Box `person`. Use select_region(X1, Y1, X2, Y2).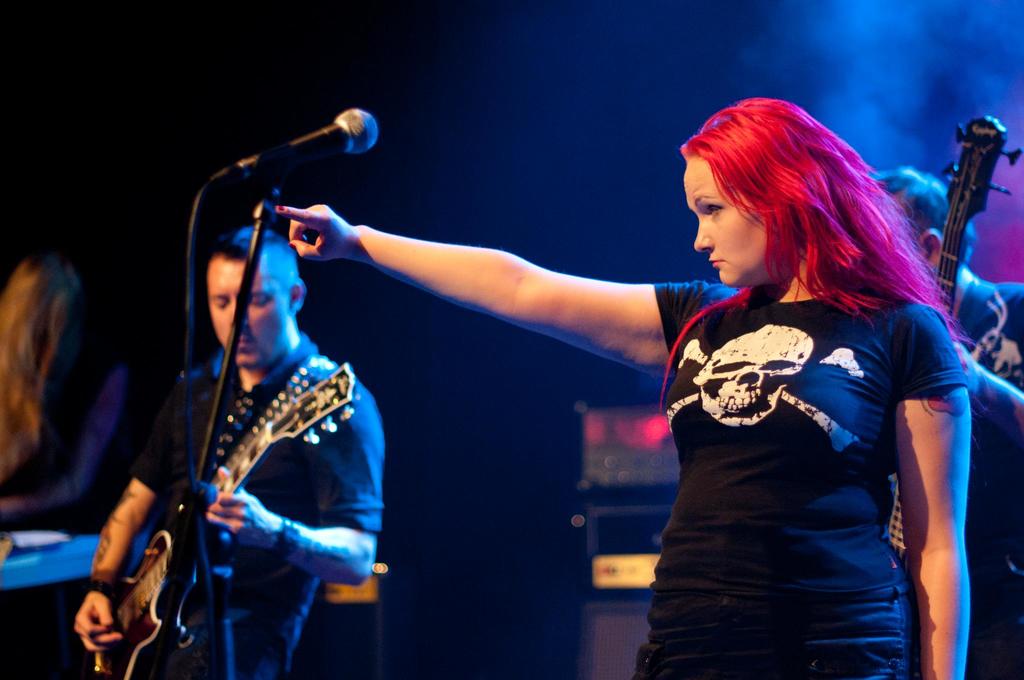
select_region(67, 216, 385, 679).
